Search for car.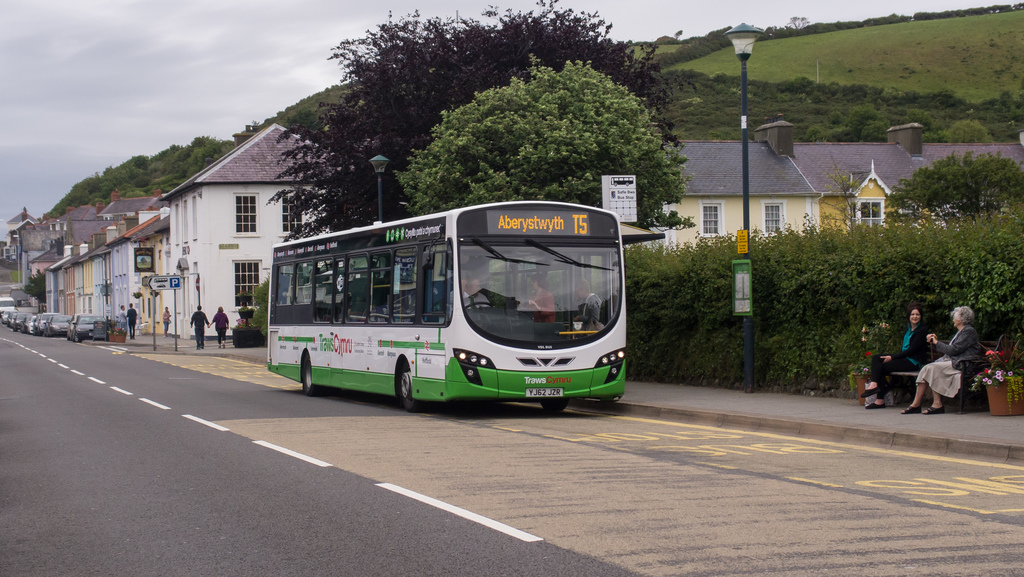
Found at bbox=(67, 312, 93, 339).
